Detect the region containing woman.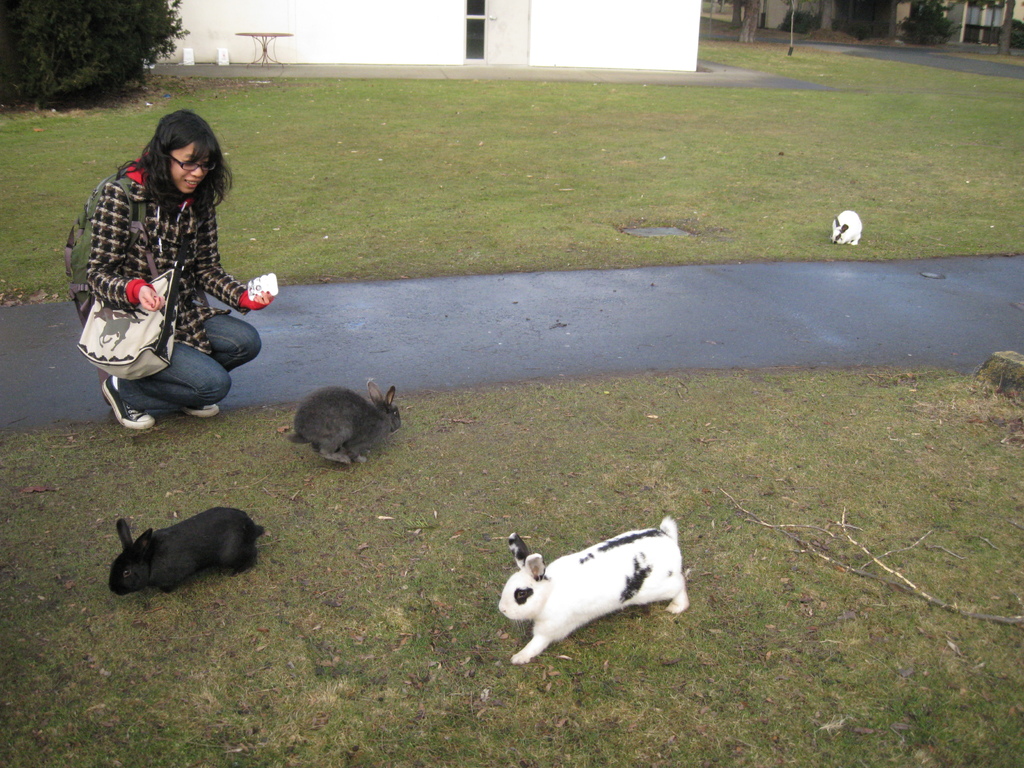
(82,98,269,465).
